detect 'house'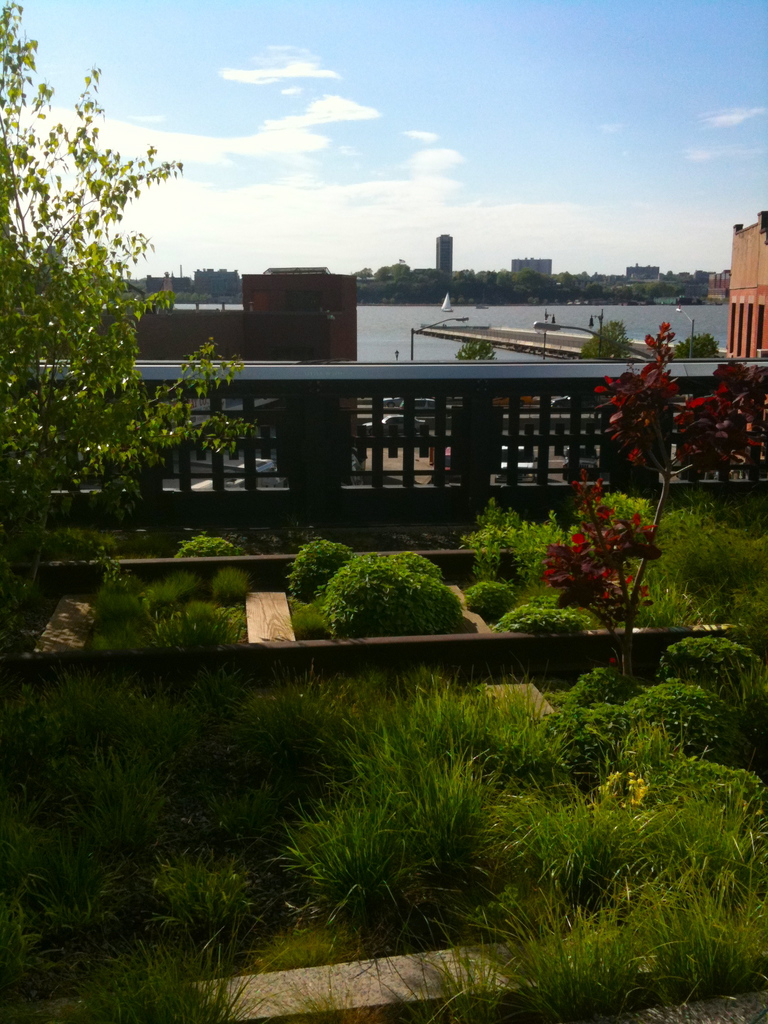
x1=128, y1=265, x2=364, y2=378
